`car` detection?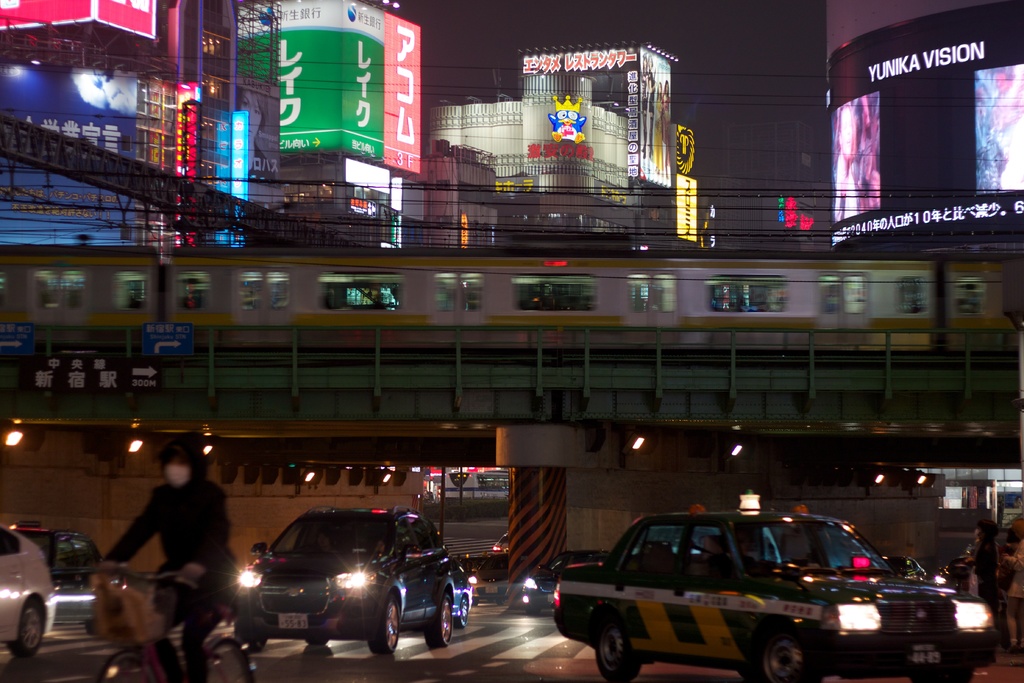
Rect(229, 513, 479, 656)
